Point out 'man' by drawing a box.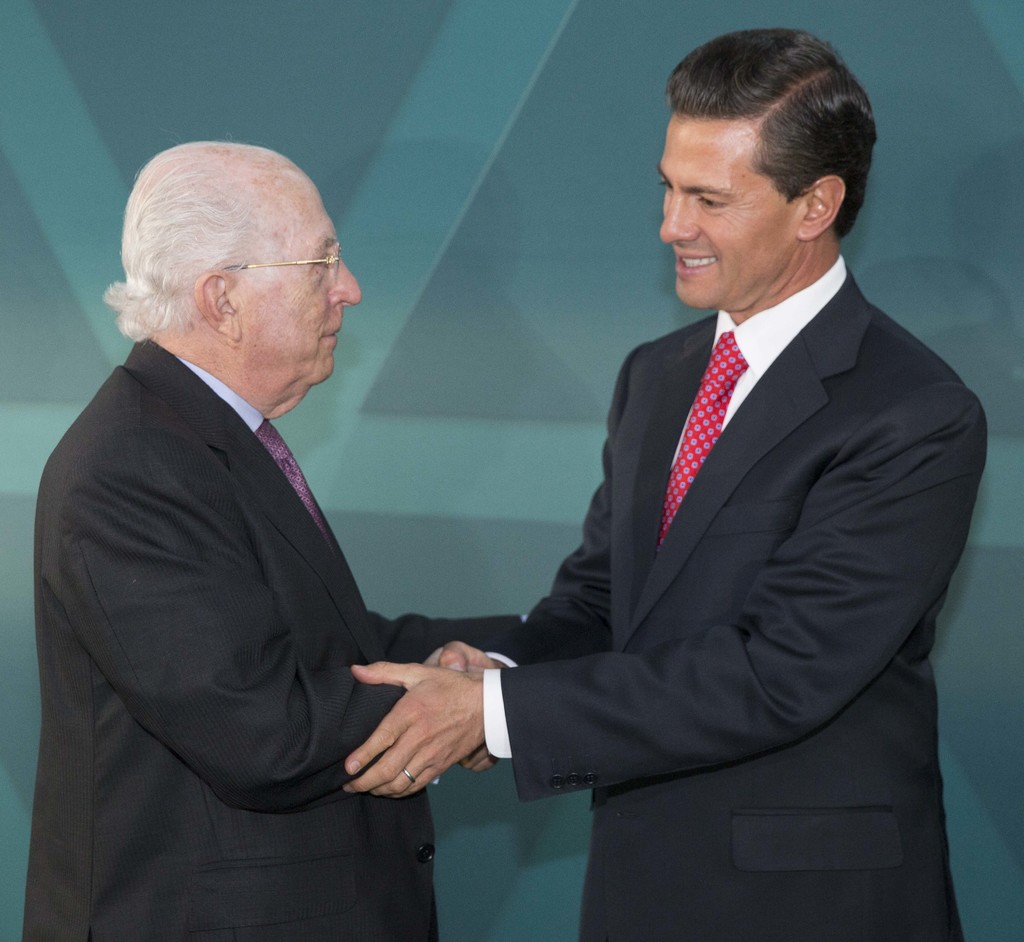
pyautogui.locateOnScreen(26, 112, 482, 941).
